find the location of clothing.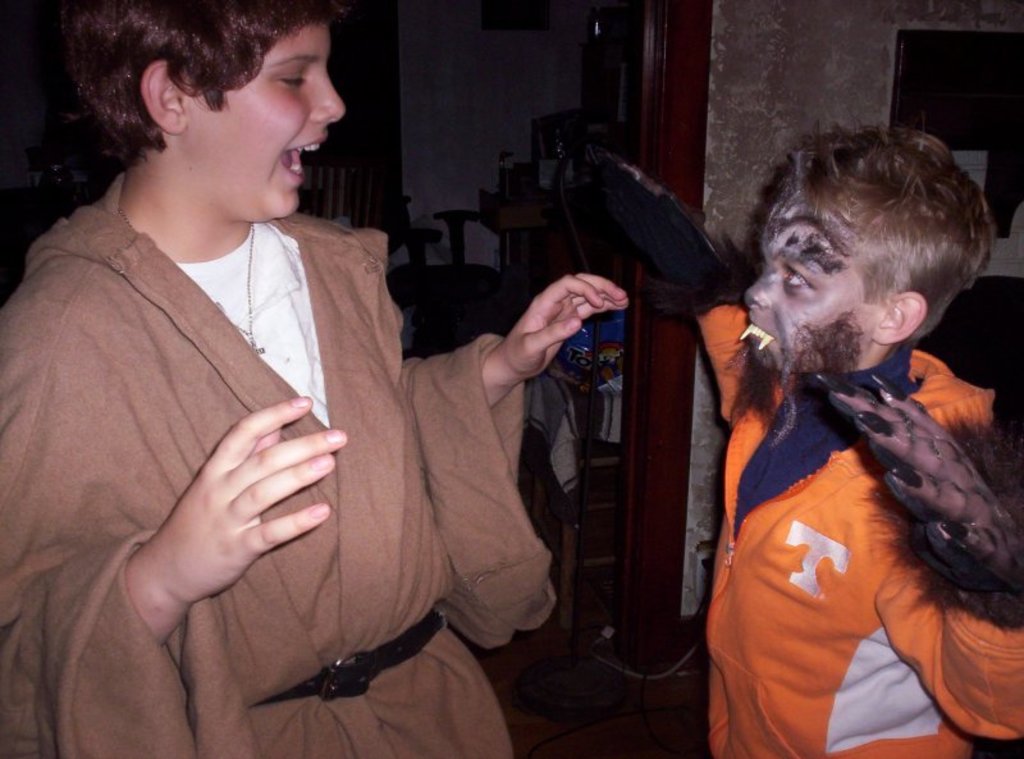
Location: [x1=0, y1=175, x2=556, y2=758].
